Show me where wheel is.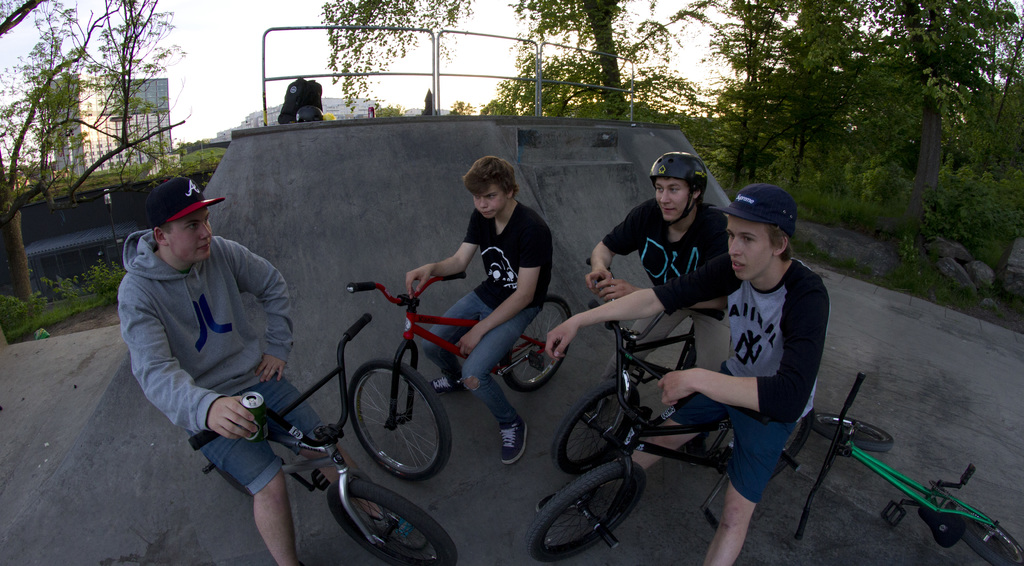
wheel is at [504,293,572,393].
